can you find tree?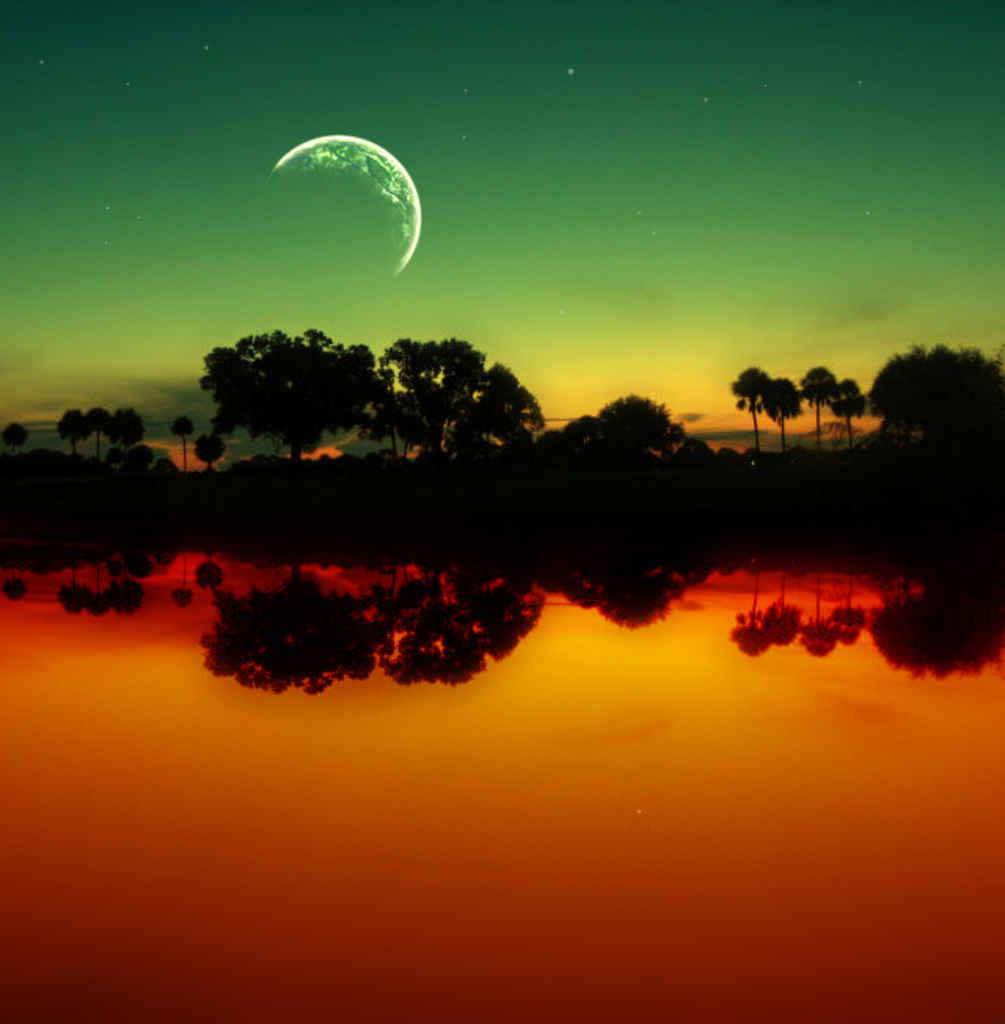
Yes, bounding box: [872,342,1003,435].
